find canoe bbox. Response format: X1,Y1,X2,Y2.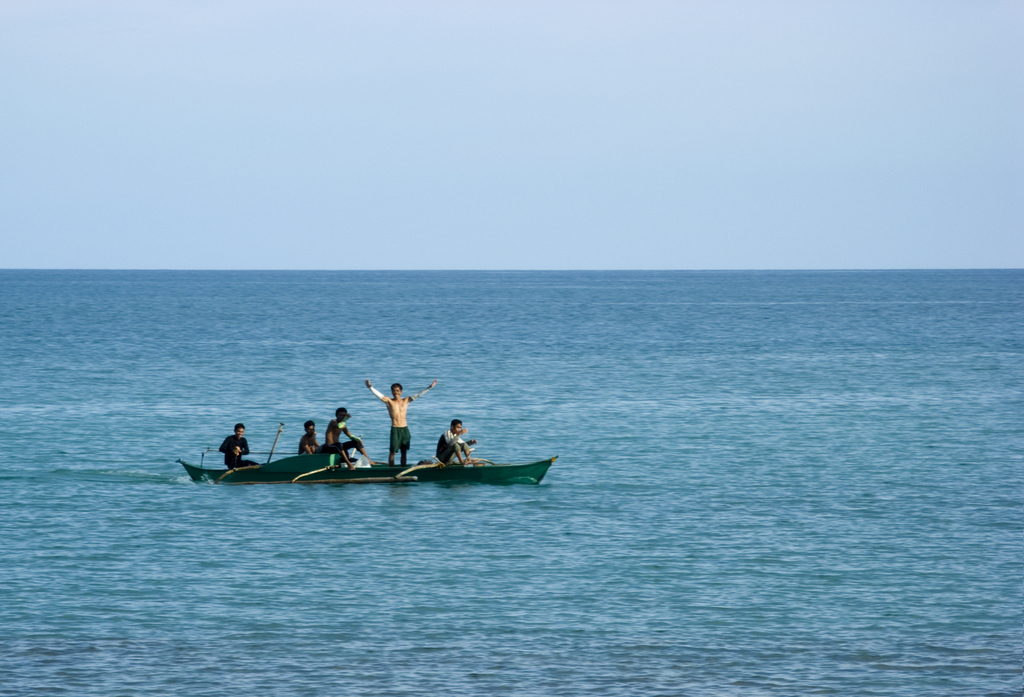
342,457,556,490.
